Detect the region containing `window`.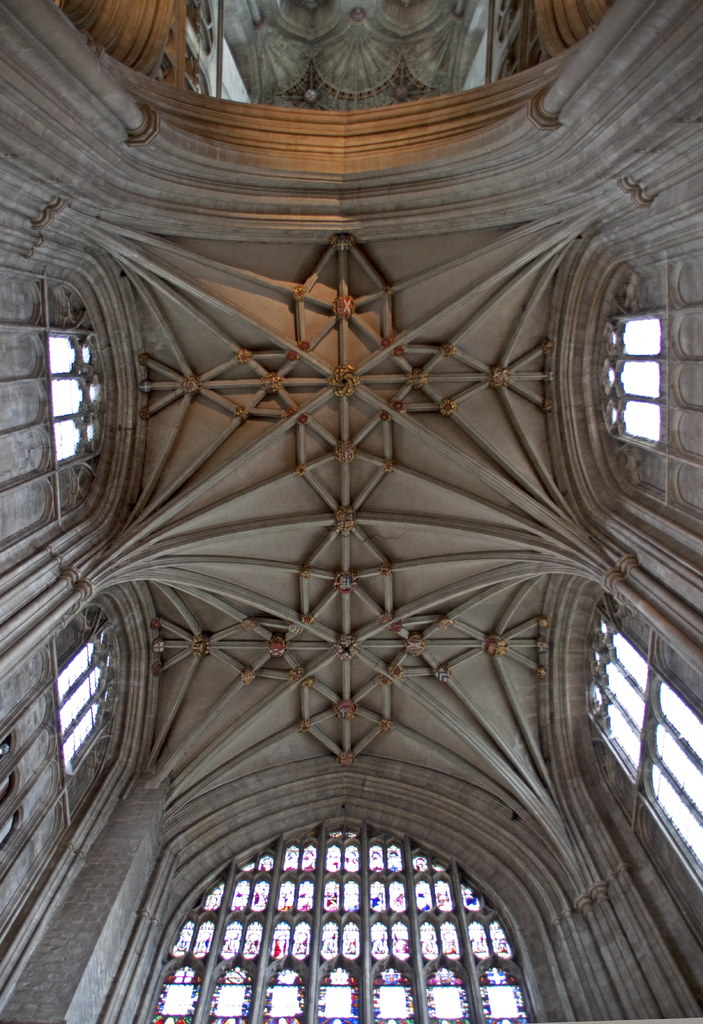
(x1=0, y1=724, x2=23, y2=857).
